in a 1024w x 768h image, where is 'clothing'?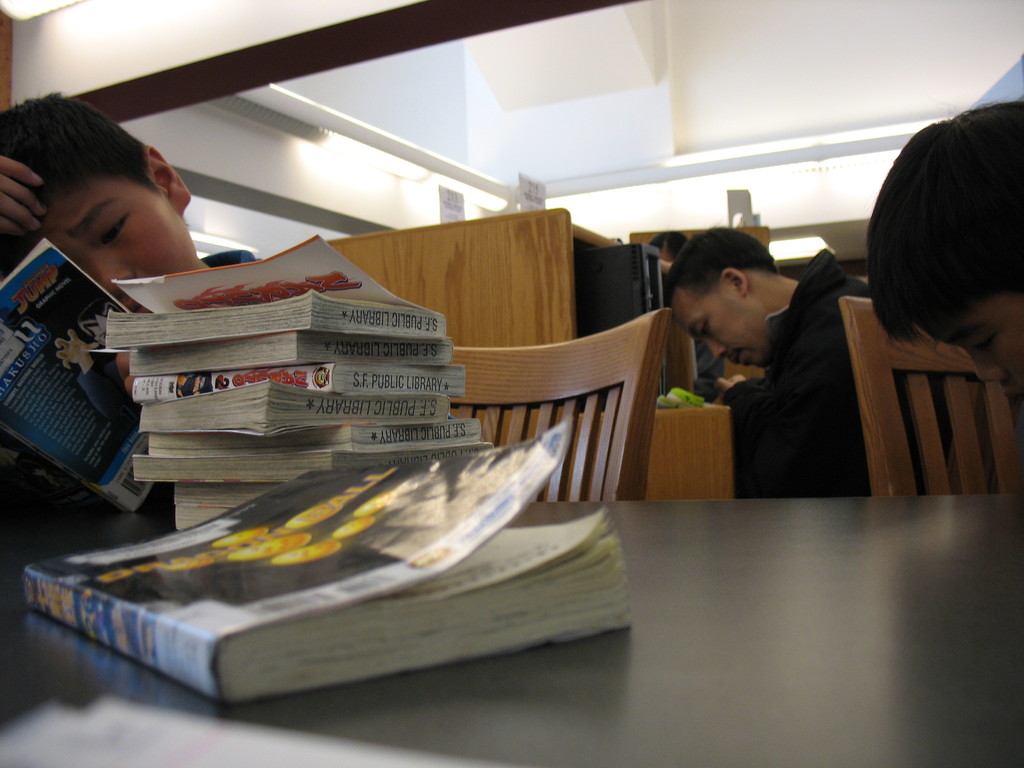
region(735, 245, 987, 497).
